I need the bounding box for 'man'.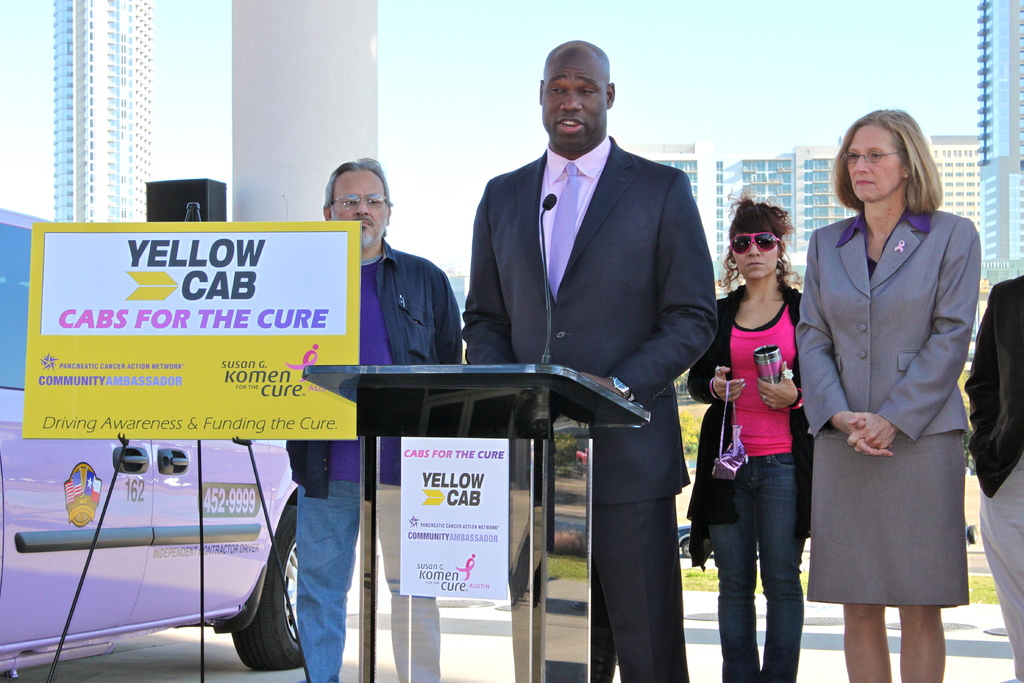
Here it is: <box>285,153,461,682</box>.
